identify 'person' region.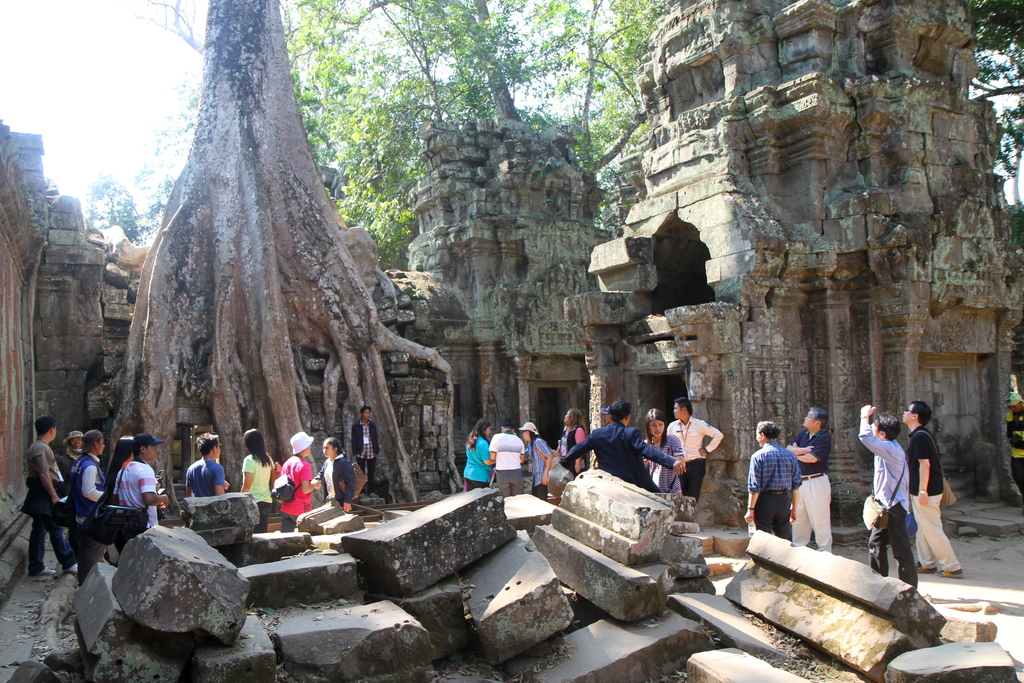
Region: (x1=664, y1=395, x2=724, y2=502).
